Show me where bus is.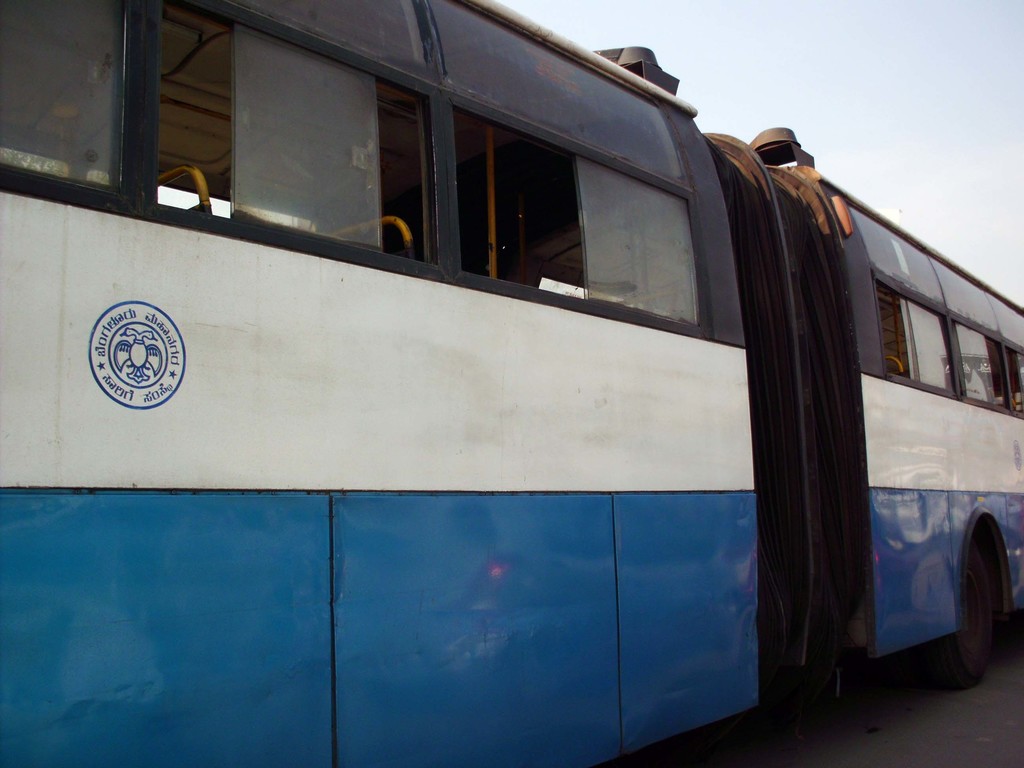
bus is at box(0, 0, 1023, 767).
